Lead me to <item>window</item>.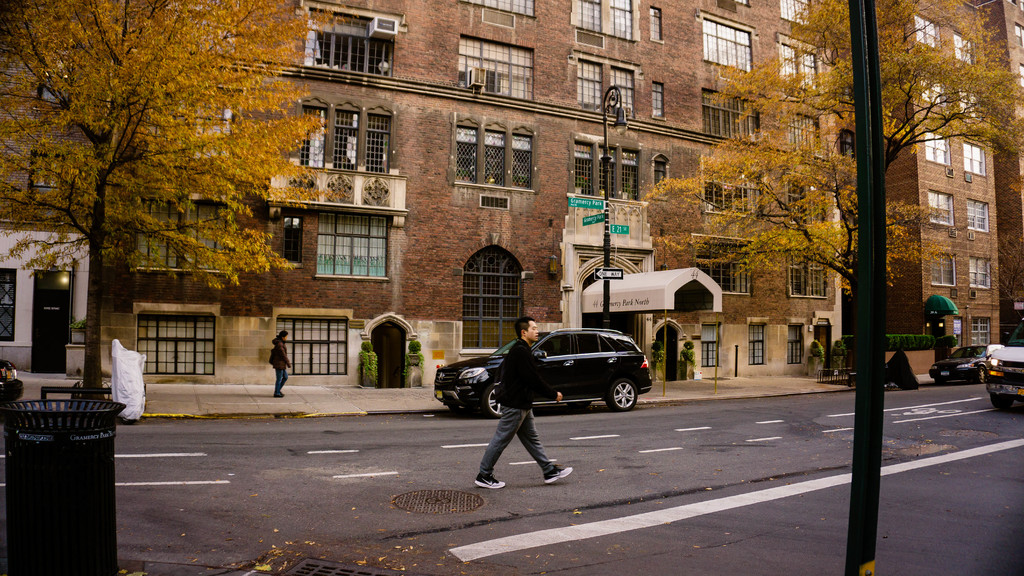
Lead to 971, 257, 989, 288.
